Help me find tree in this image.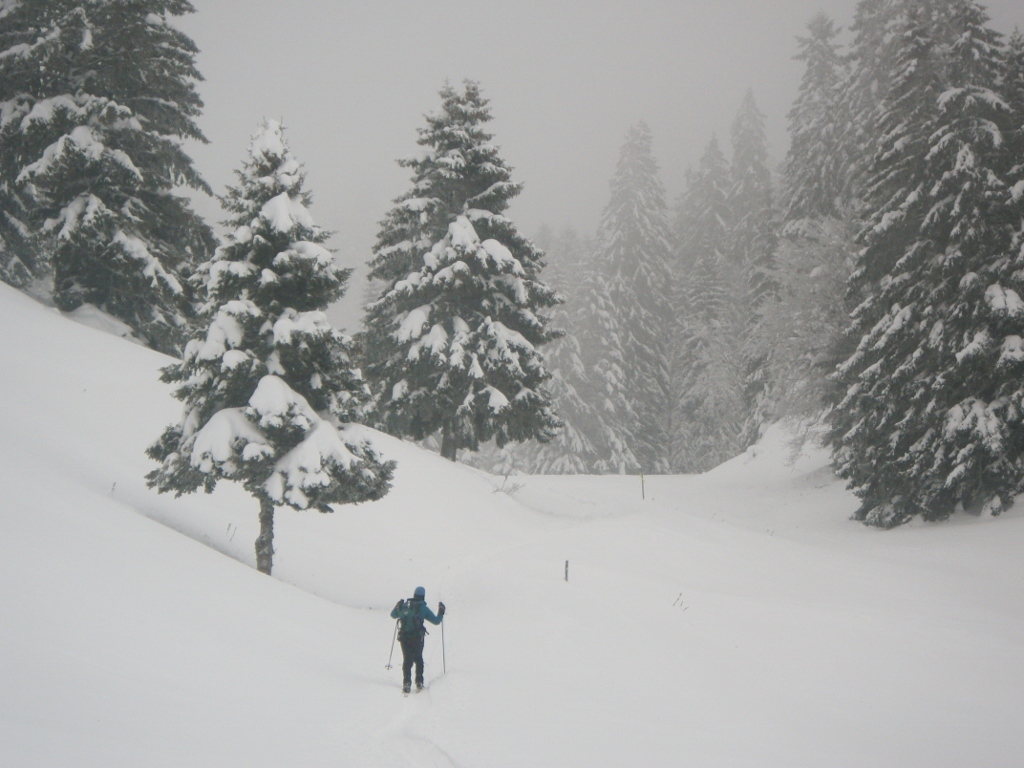
Found it: [left=337, top=71, right=573, bottom=487].
